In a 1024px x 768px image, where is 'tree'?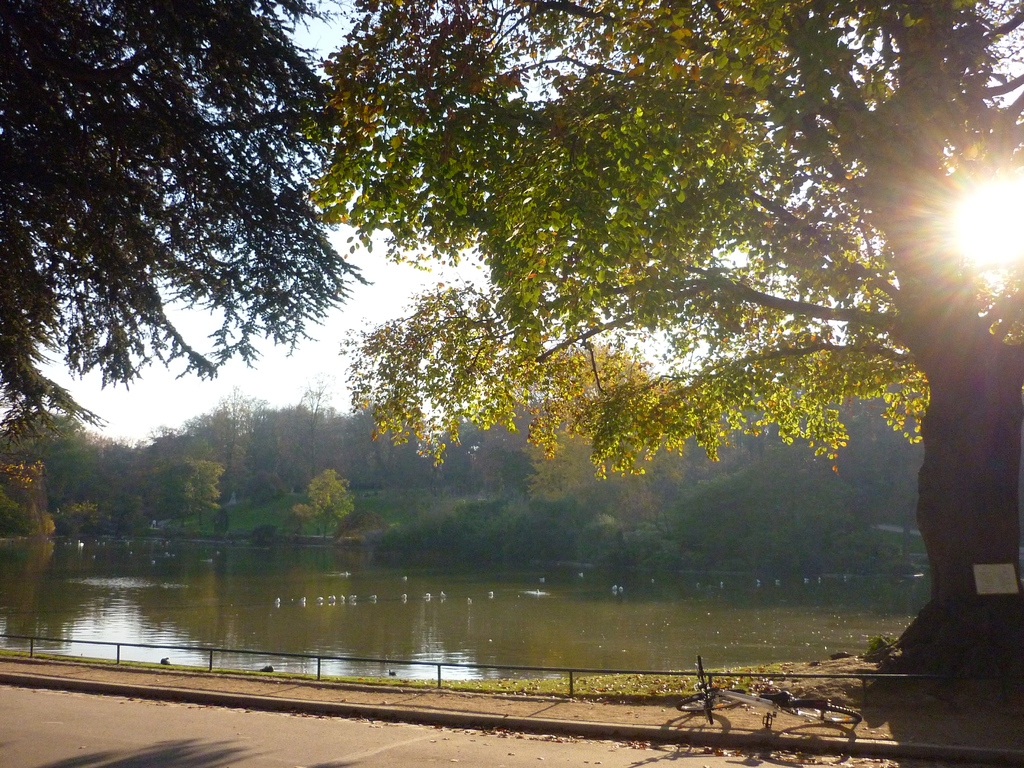
pyautogui.locateOnScreen(678, 477, 756, 551).
